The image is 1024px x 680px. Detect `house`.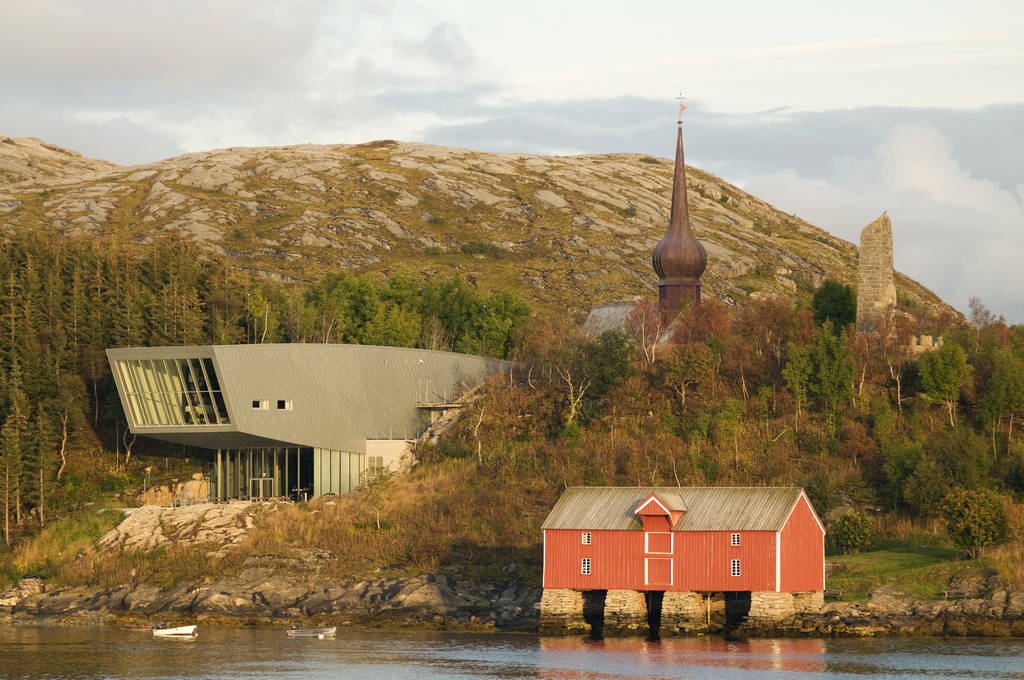
Detection: [left=565, top=475, right=832, bottom=631].
